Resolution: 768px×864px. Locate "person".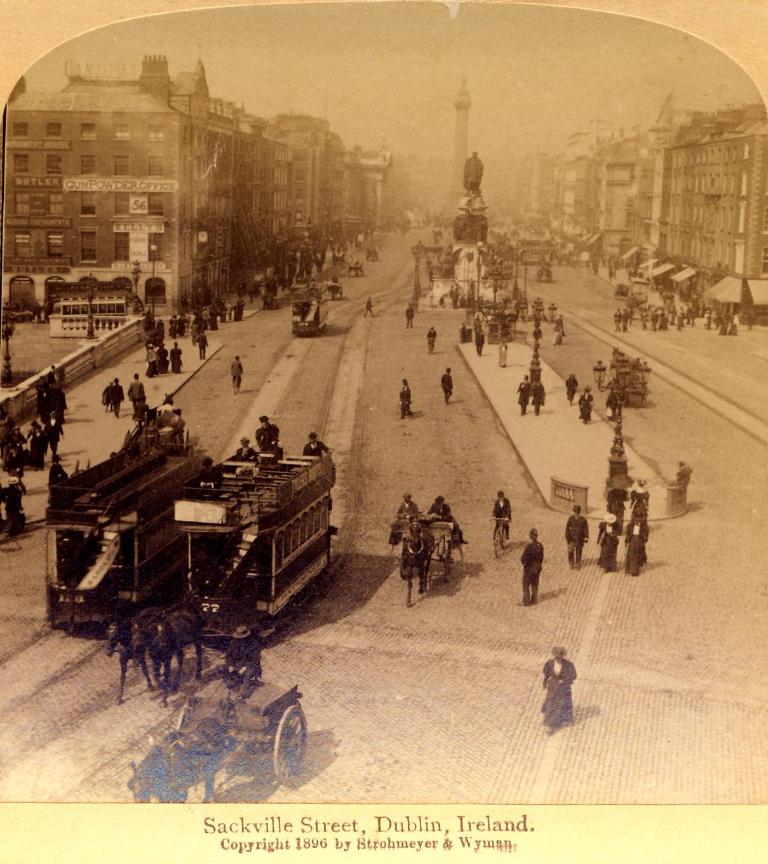
{"x1": 255, "y1": 414, "x2": 280, "y2": 459}.
